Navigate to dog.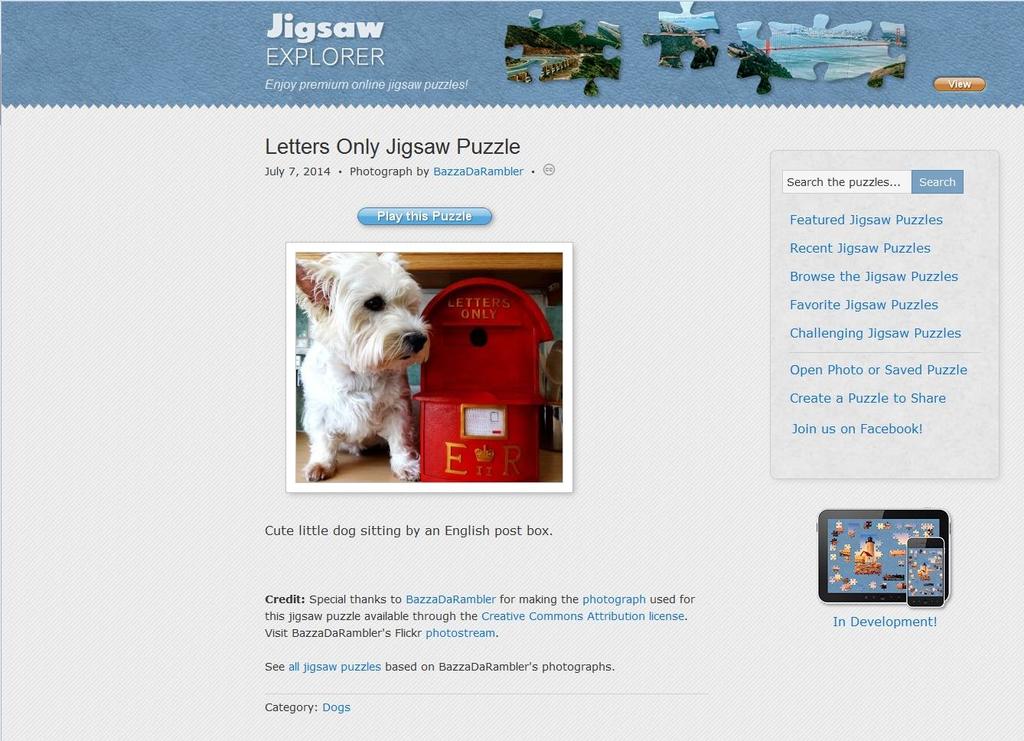
Navigation target: (295, 250, 426, 486).
